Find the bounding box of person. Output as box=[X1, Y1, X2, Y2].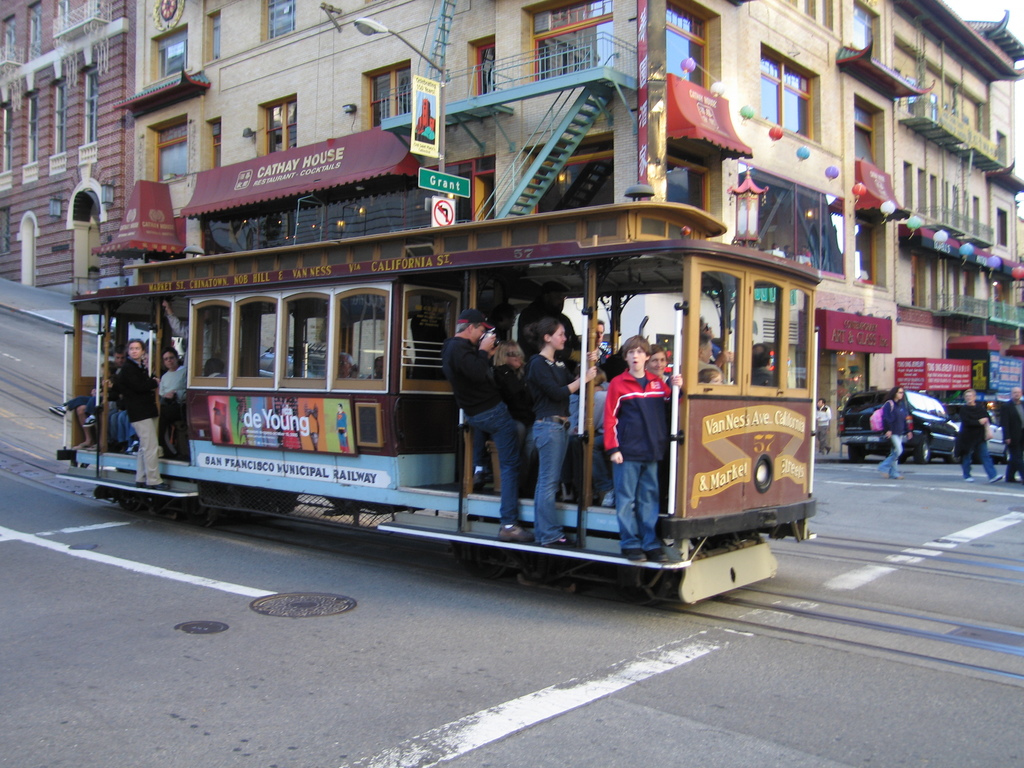
box=[954, 383, 1006, 483].
